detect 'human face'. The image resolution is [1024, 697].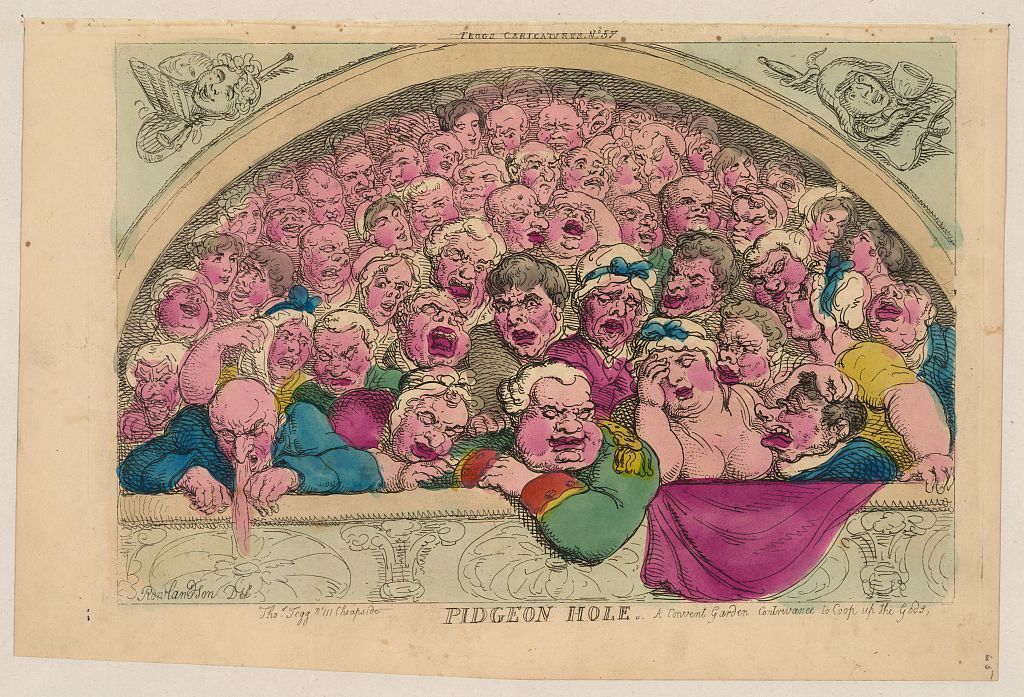
x1=545 y1=204 x2=600 y2=256.
